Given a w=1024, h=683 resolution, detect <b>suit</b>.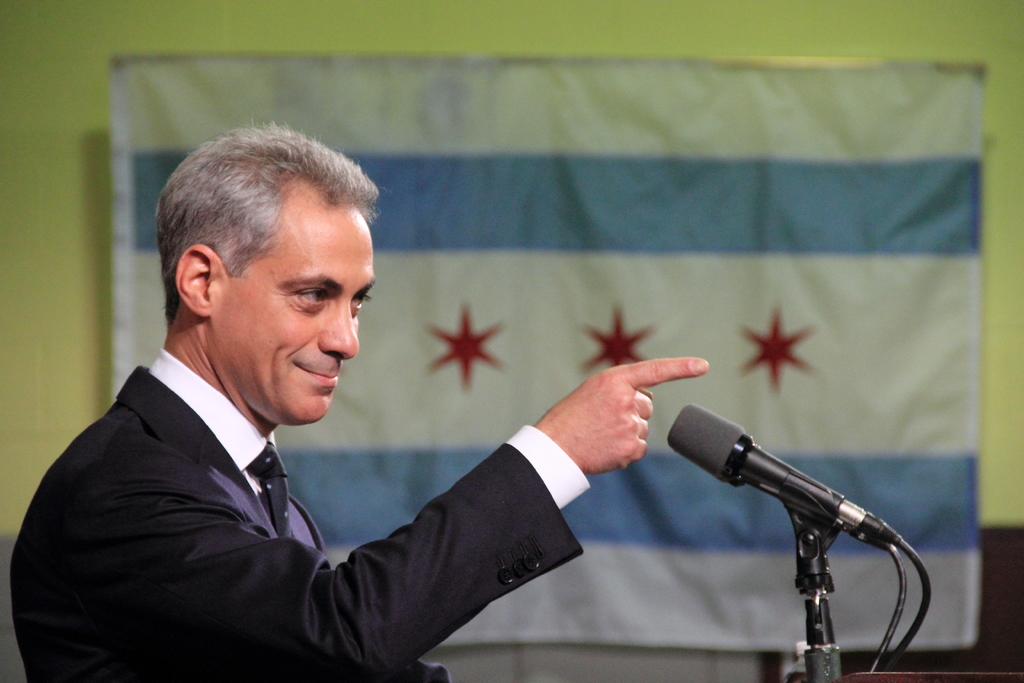
x1=19 y1=319 x2=643 y2=673.
